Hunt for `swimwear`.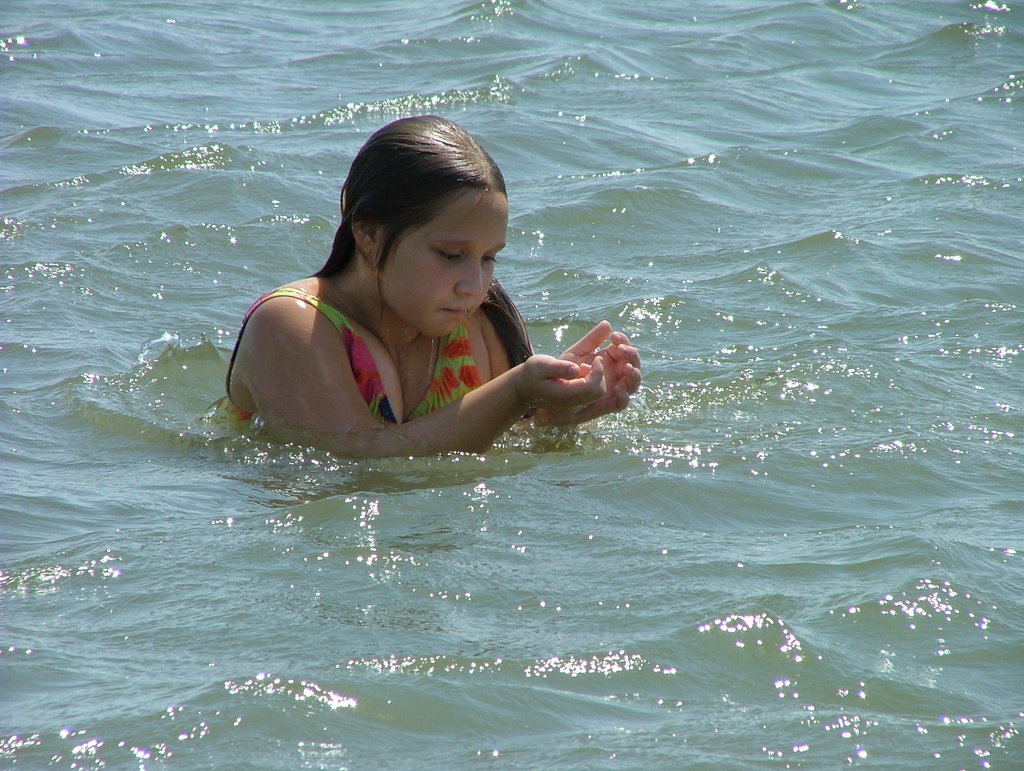
Hunted down at [228,289,477,423].
